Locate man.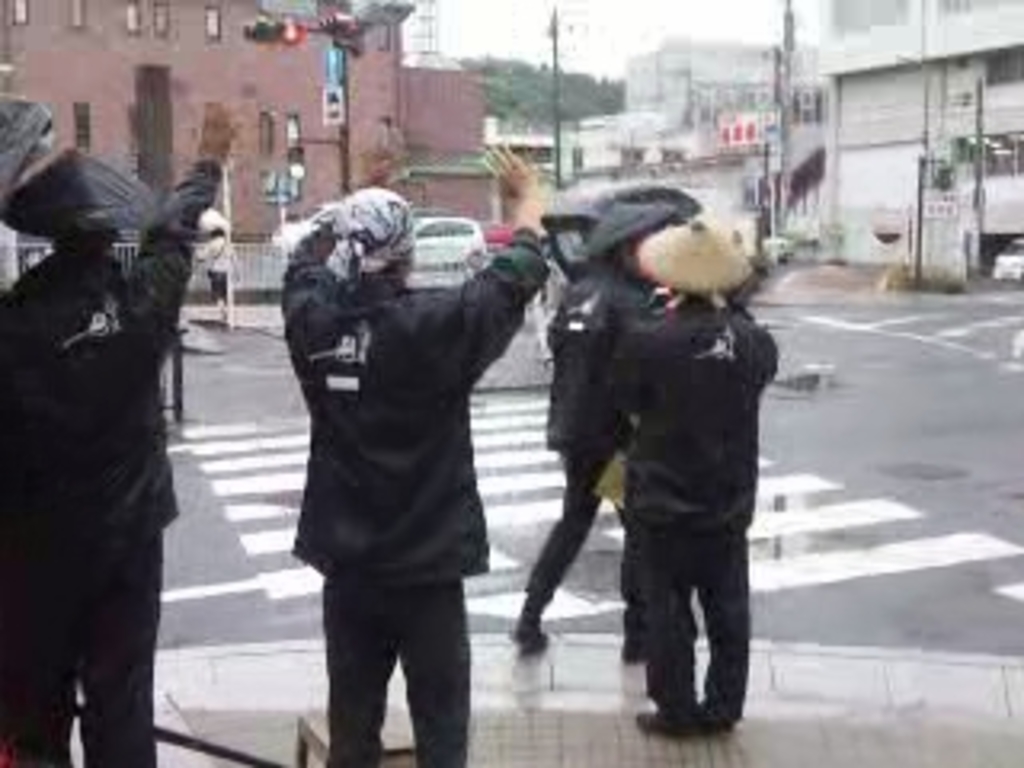
Bounding box: Rect(502, 170, 701, 662).
